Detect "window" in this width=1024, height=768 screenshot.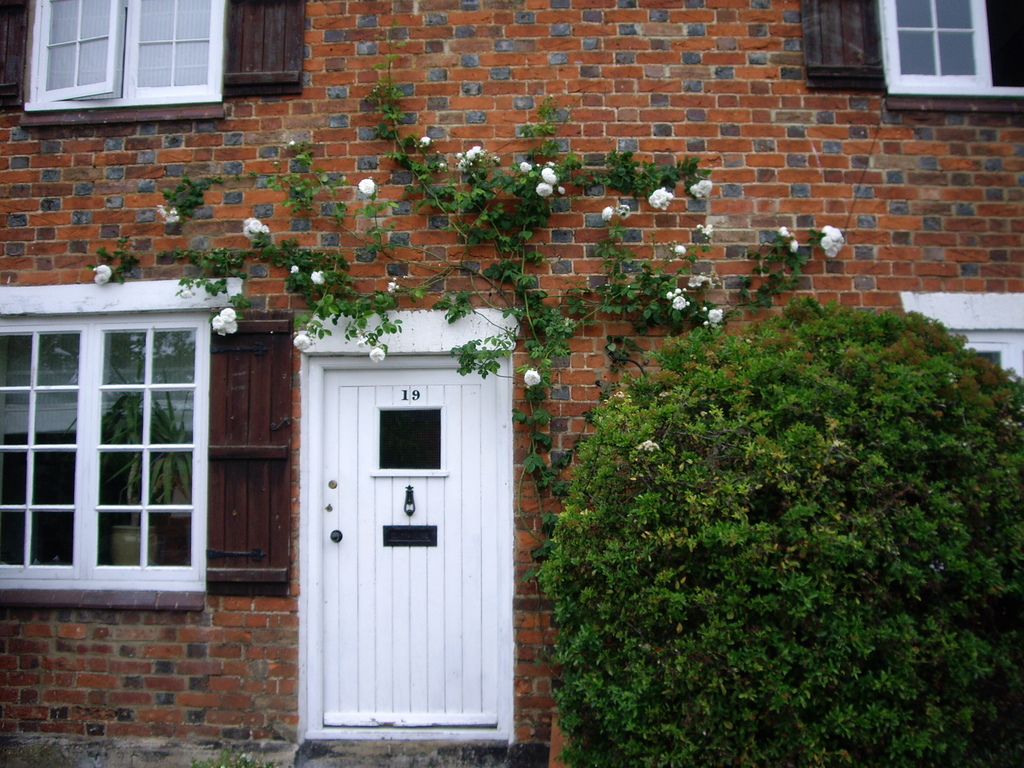
Detection: (x1=0, y1=239, x2=235, y2=630).
